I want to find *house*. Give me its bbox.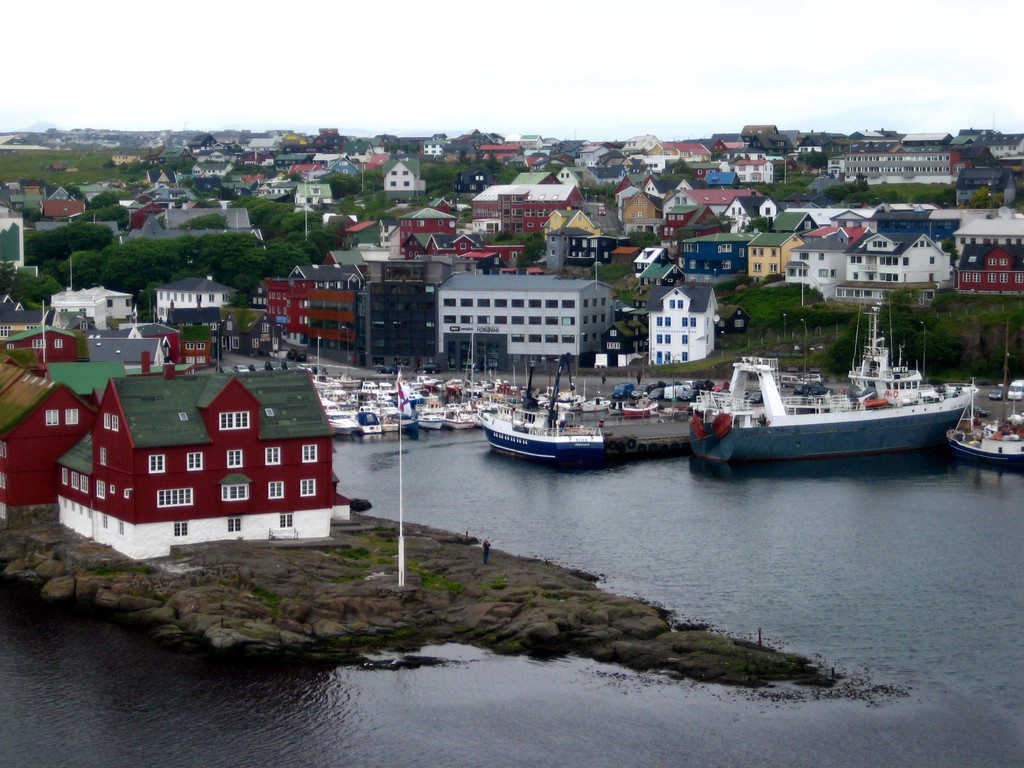
pyautogui.locateOnScreen(541, 227, 596, 257).
